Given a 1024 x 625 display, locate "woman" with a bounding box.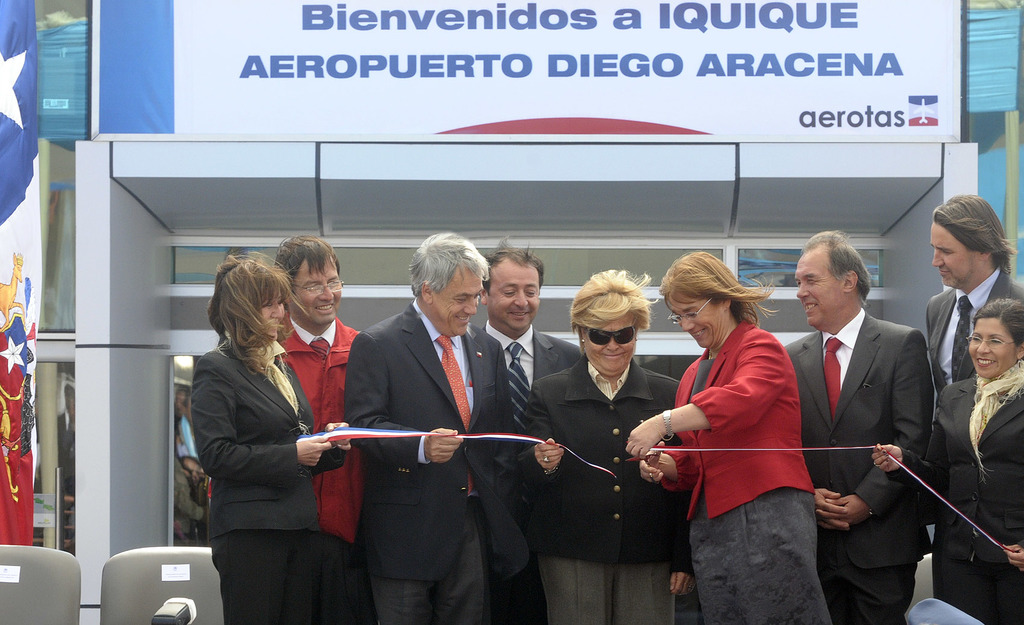
Located: left=624, top=249, right=833, bottom=624.
